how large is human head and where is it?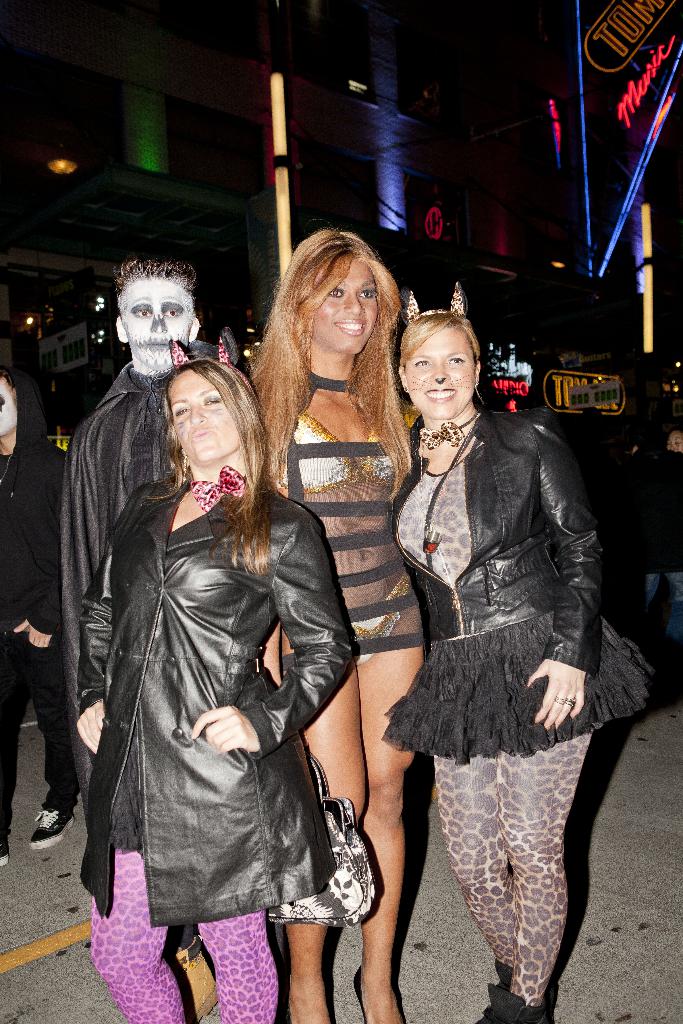
Bounding box: select_region(170, 358, 265, 451).
